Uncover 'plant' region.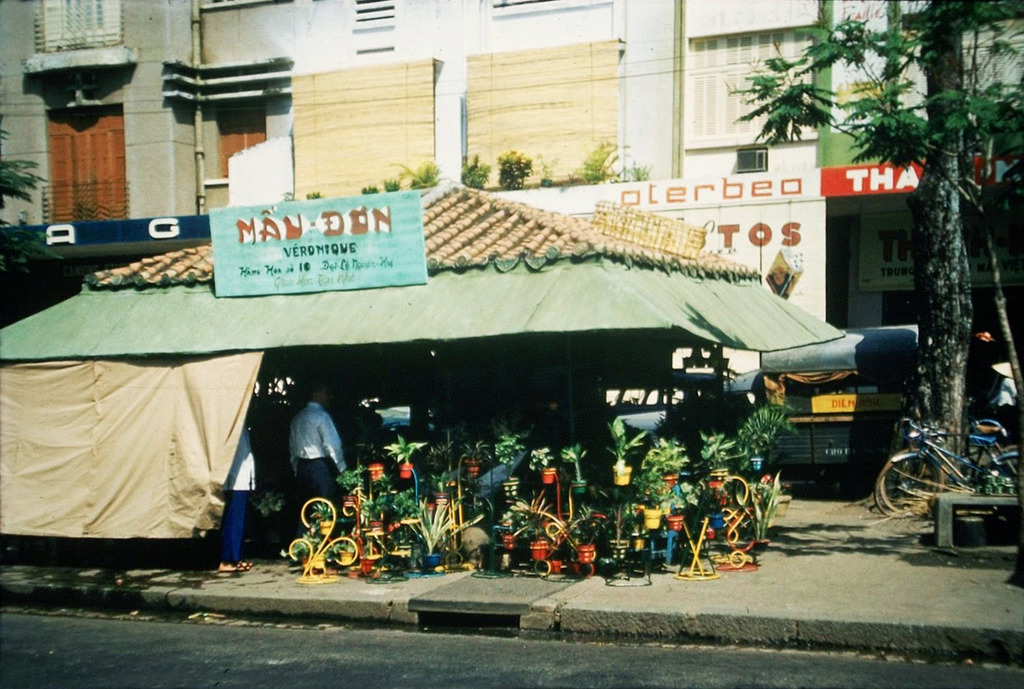
Uncovered: <box>610,489,639,540</box>.
